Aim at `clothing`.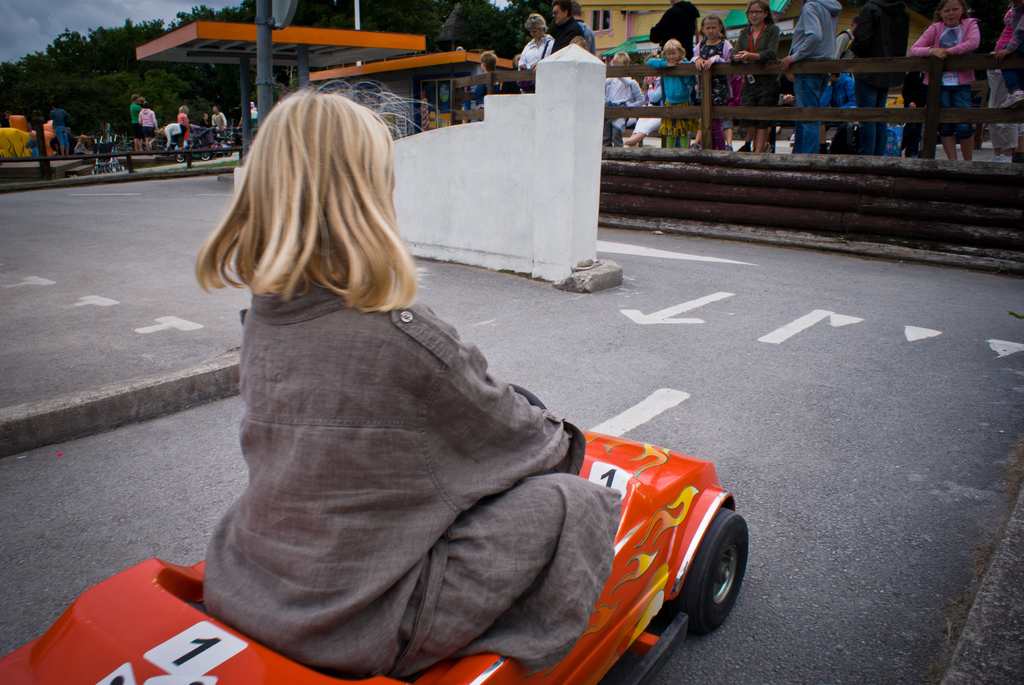
Aimed at crop(129, 99, 143, 141).
